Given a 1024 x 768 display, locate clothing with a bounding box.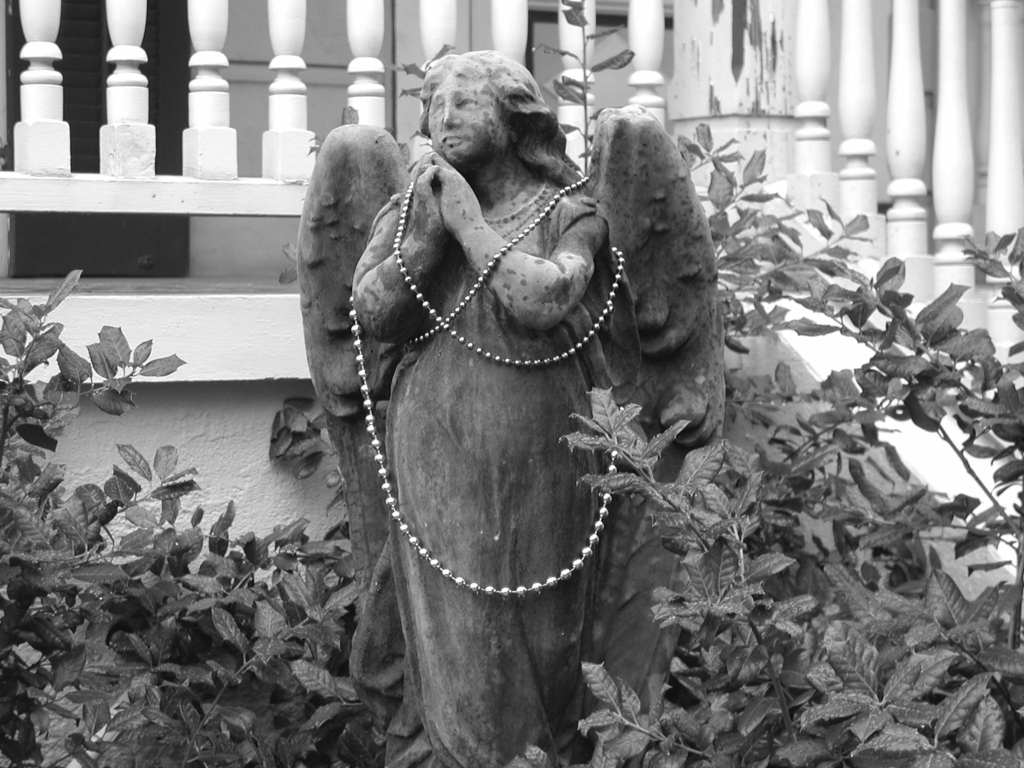
Located: <bbox>356, 183, 615, 767</bbox>.
